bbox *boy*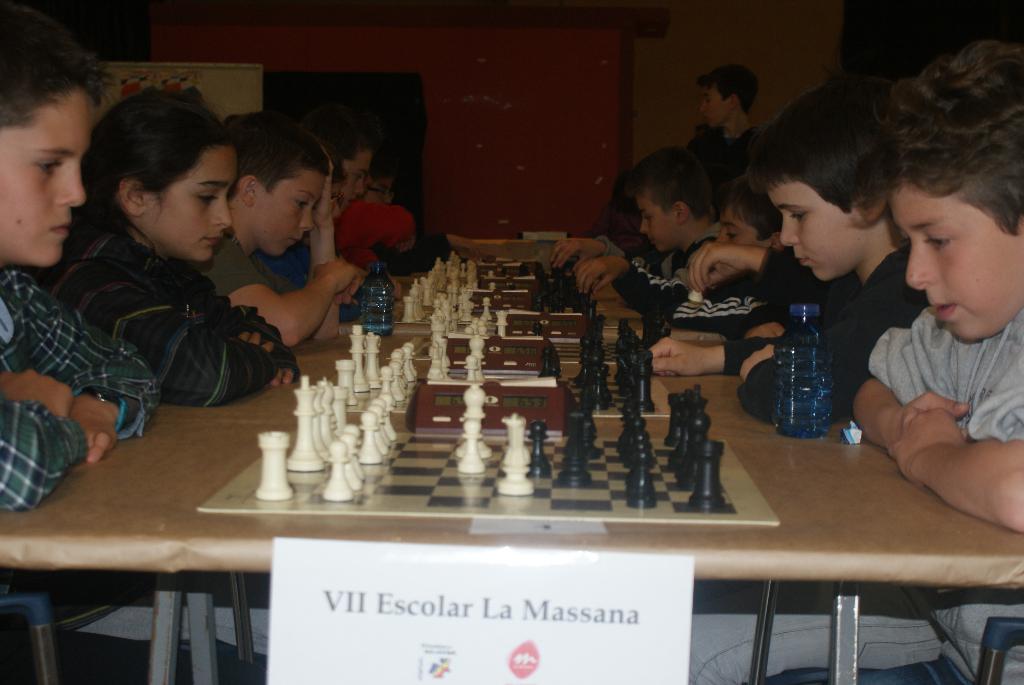
550, 236, 642, 284
